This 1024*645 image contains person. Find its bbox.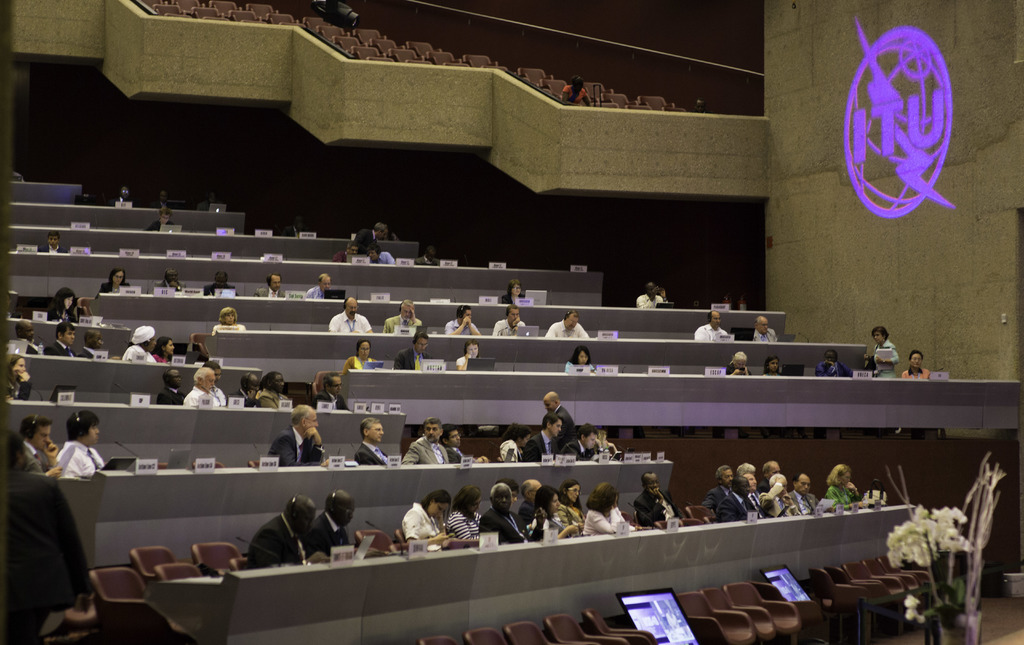
box(307, 488, 356, 558).
